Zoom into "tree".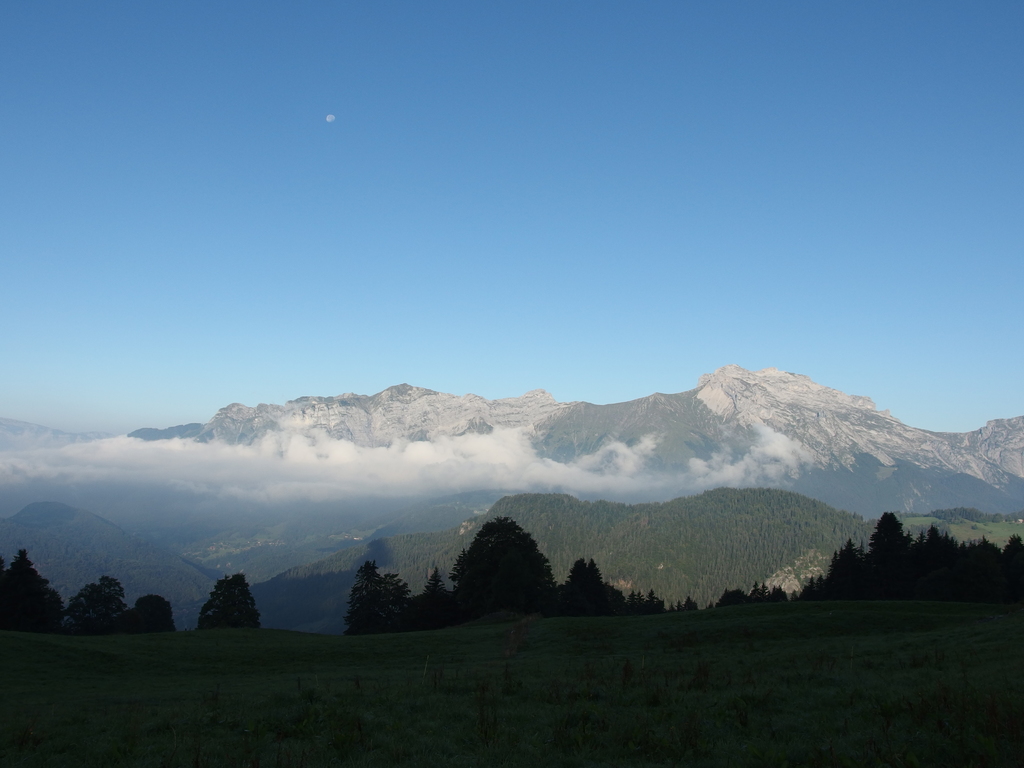
Zoom target: left=178, top=578, right=259, bottom=648.
